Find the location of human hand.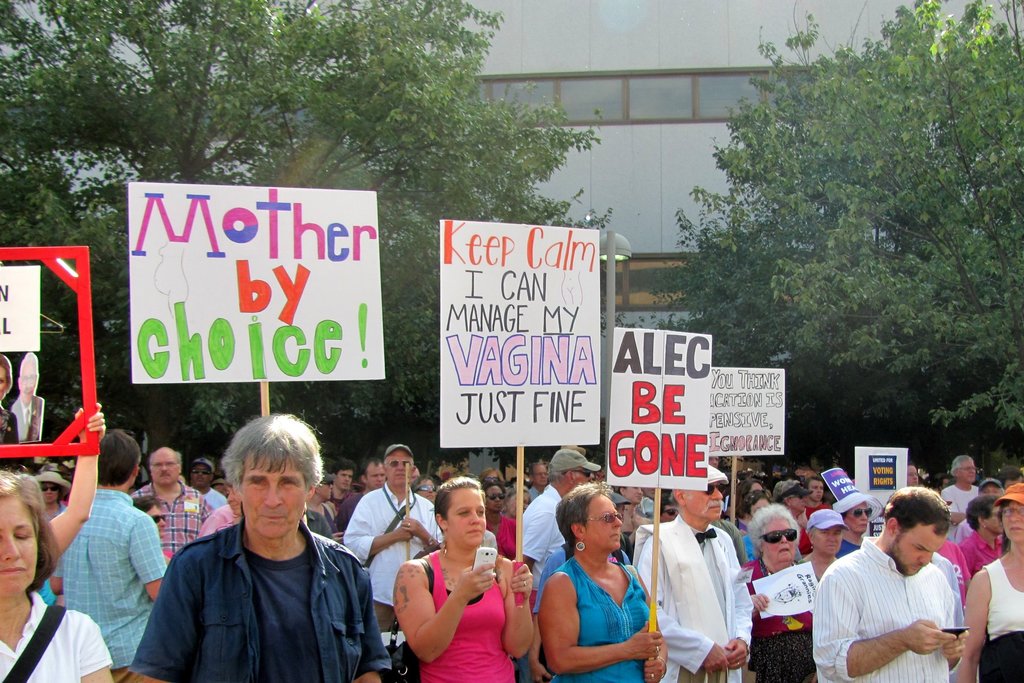
Location: {"x1": 454, "y1": 565, "x2": 497, "y2": 603}.
